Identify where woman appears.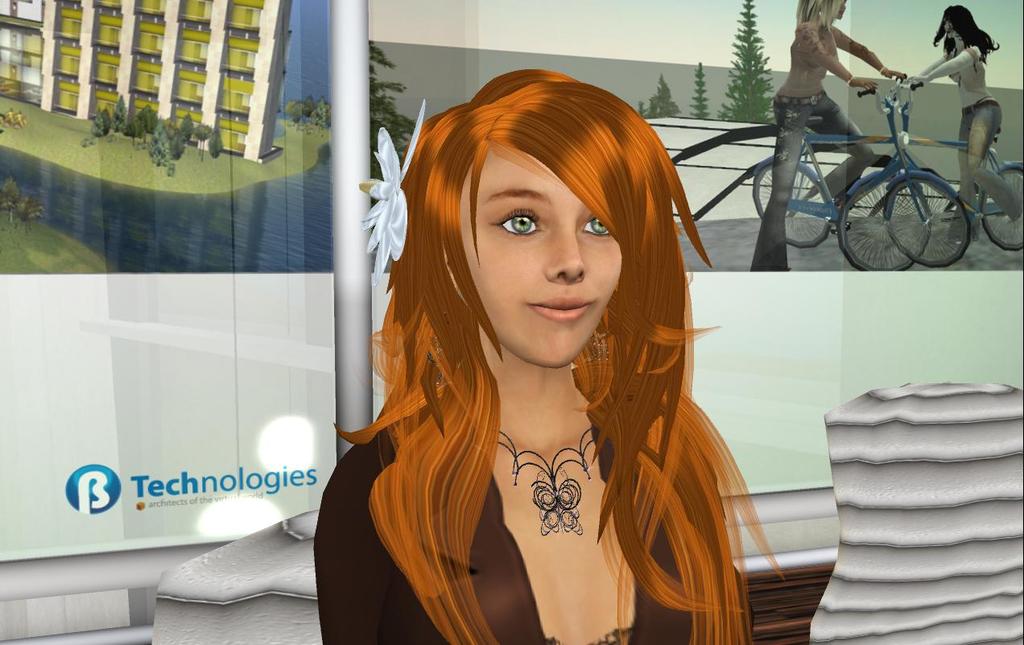
Appears at {"left": 311, "top": 84, "right": 781, "bottom": 644}.
